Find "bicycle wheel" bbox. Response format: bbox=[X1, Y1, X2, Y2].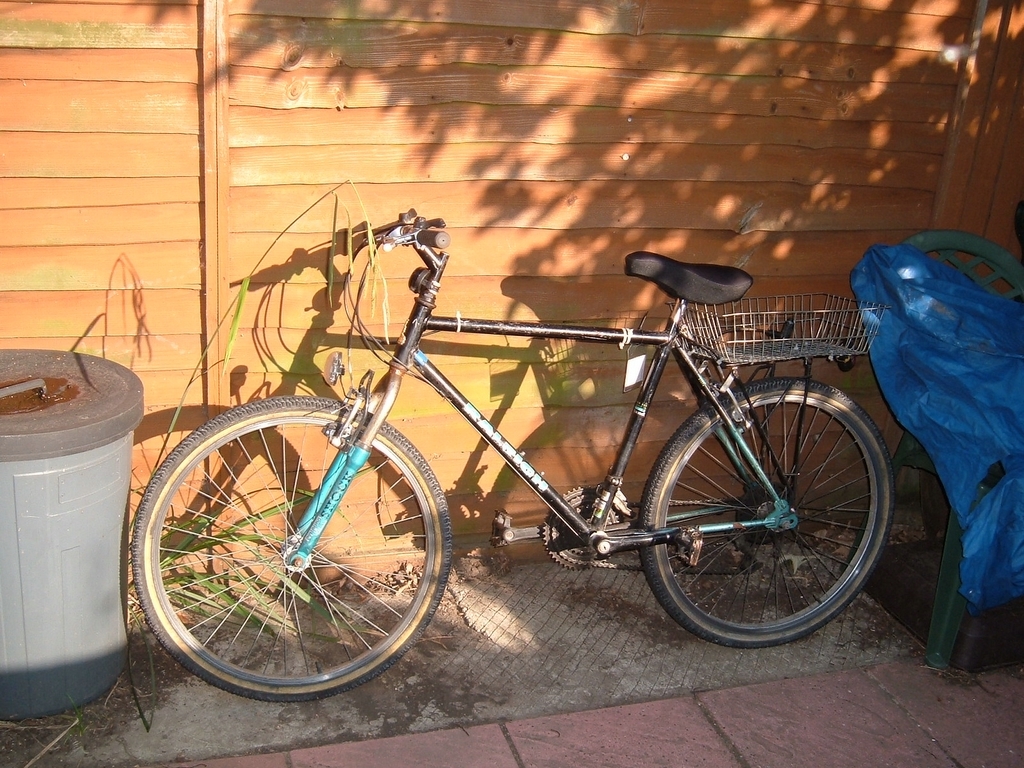
bbox=[643, 382, 894, 650].
